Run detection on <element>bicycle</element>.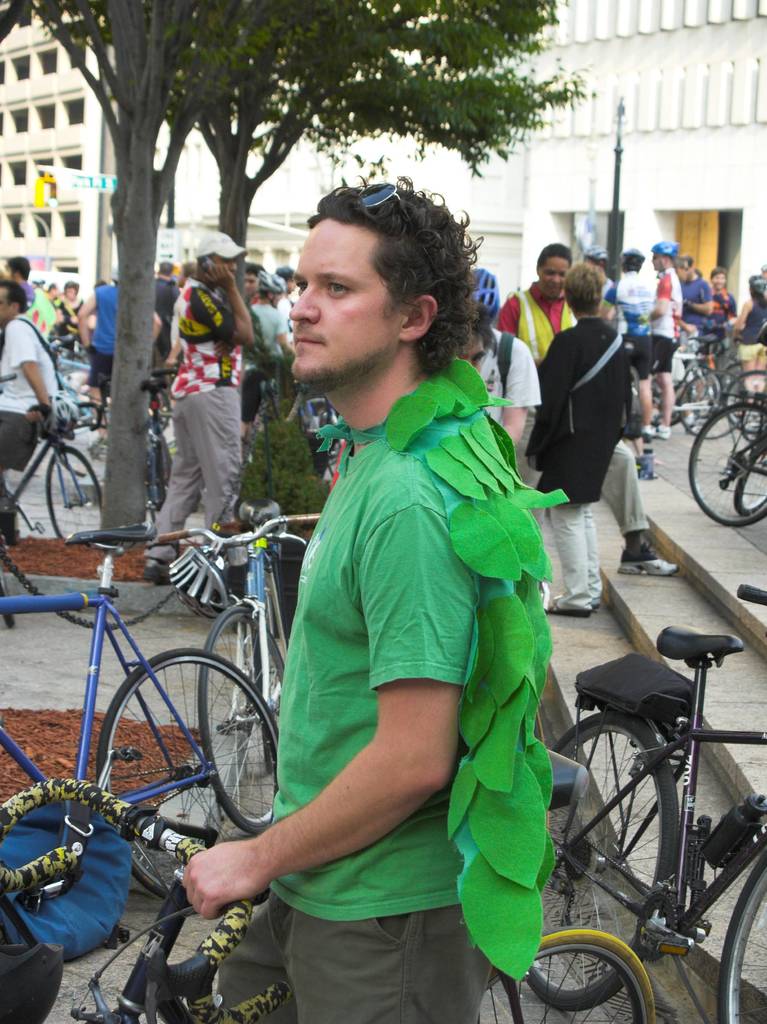
Result: (left=0, top=383, right=110, bottom=554).
